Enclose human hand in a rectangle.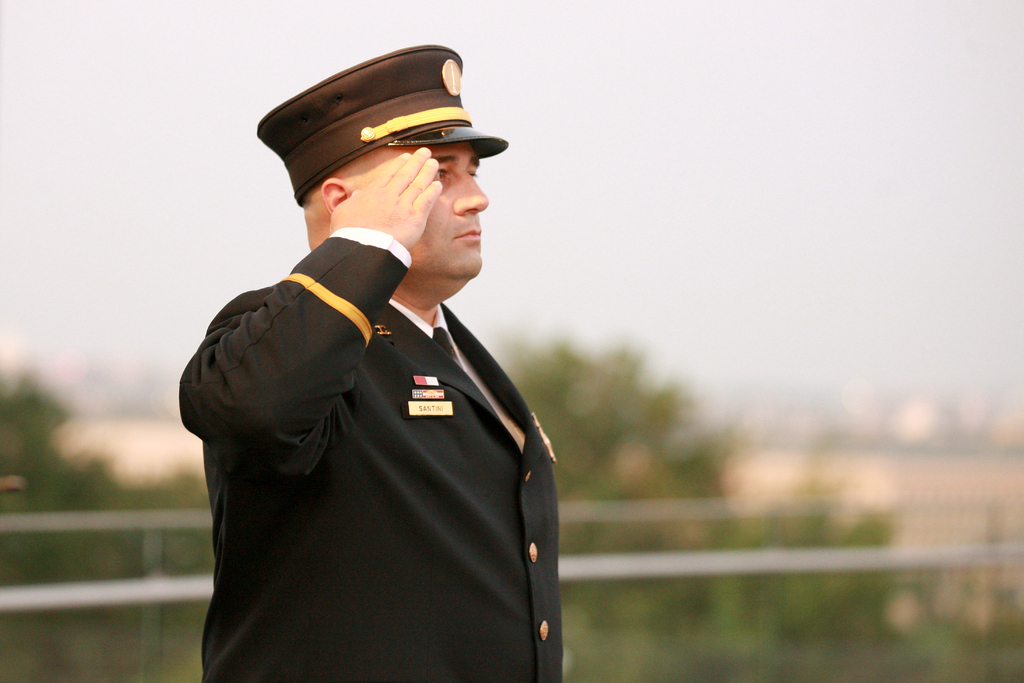
x1=328, y1=147, x2=447, y2=250.
